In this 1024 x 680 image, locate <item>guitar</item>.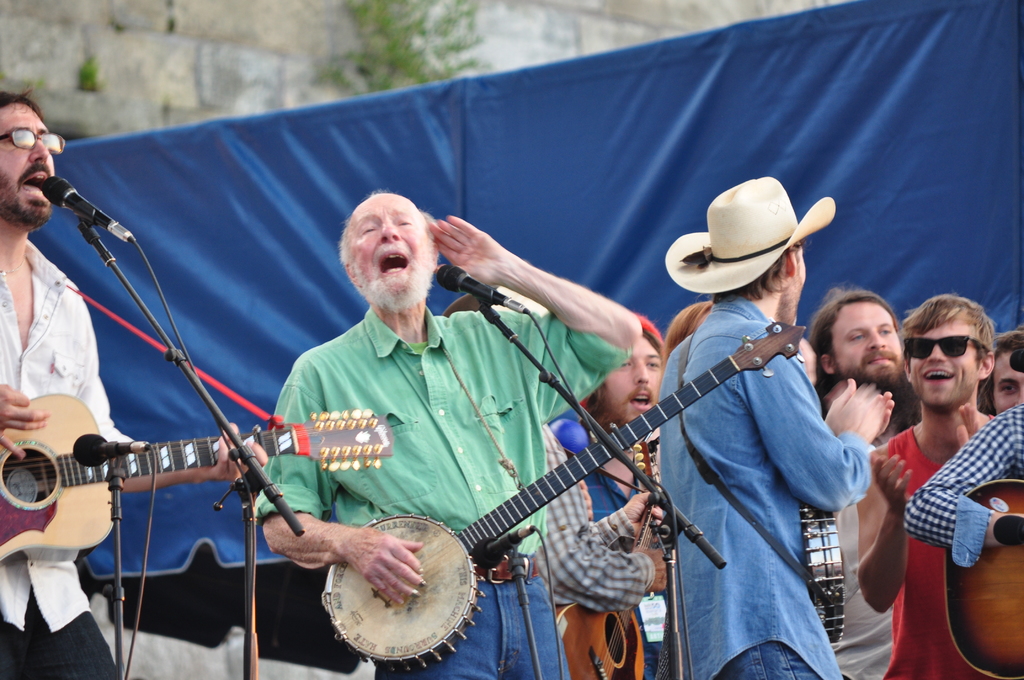
Bounding box: {"left": 0, "top": 389, "right": 403, "bottom": 576}.
